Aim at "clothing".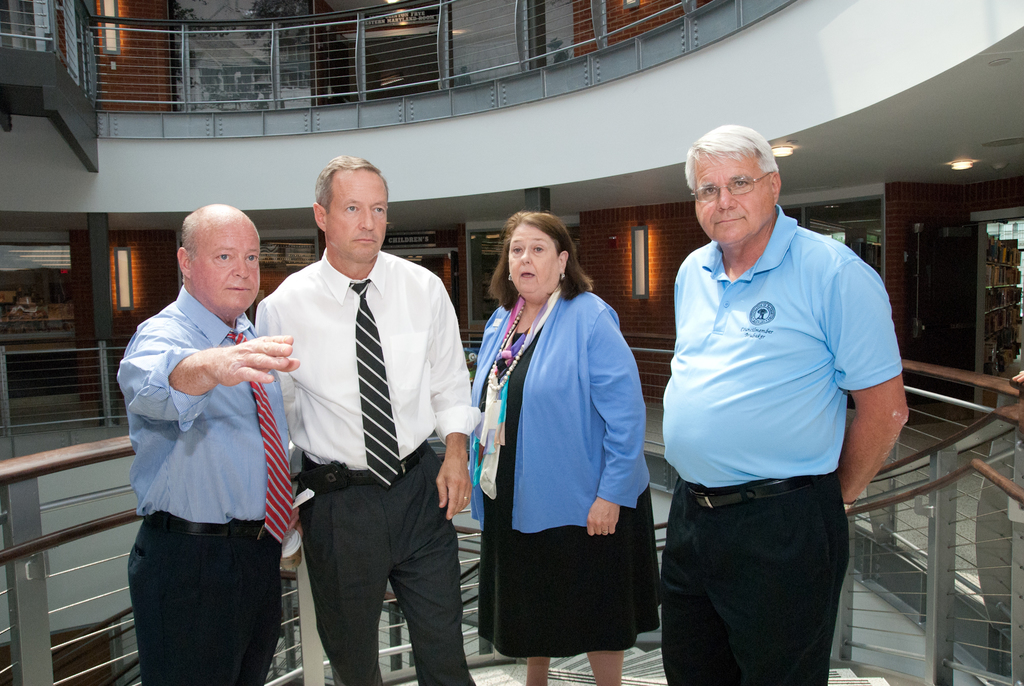
Aimed at 472:249:640:681.
